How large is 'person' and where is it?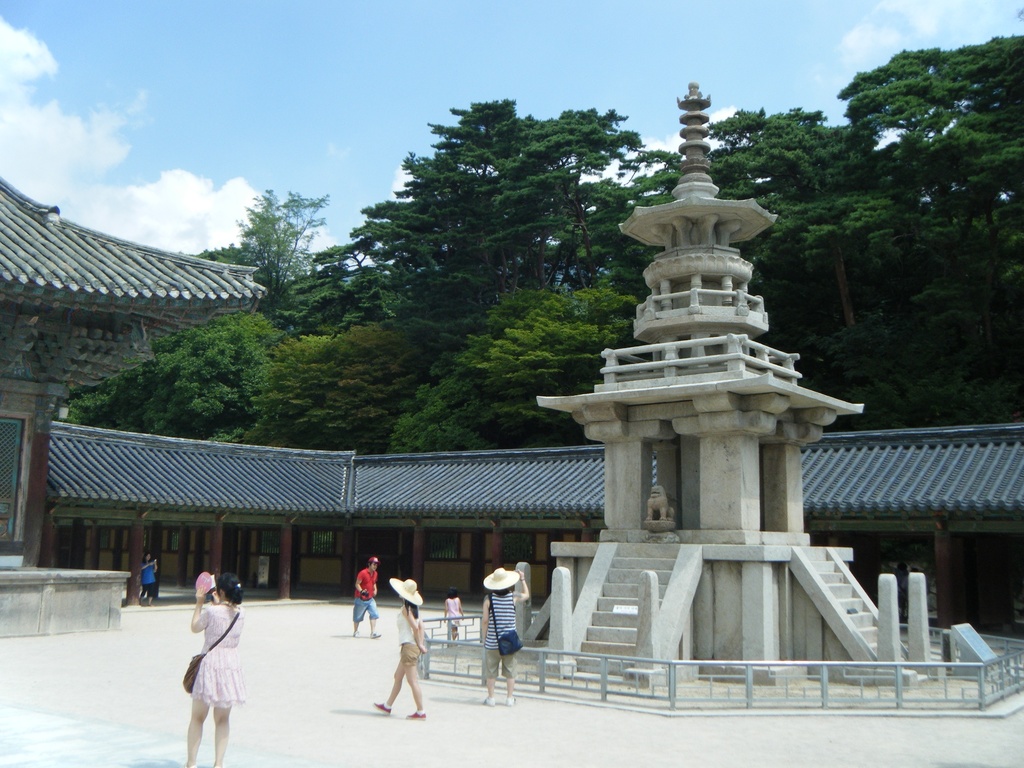
Bounding box: (left=440, top=590, right=467, bottom=643).
